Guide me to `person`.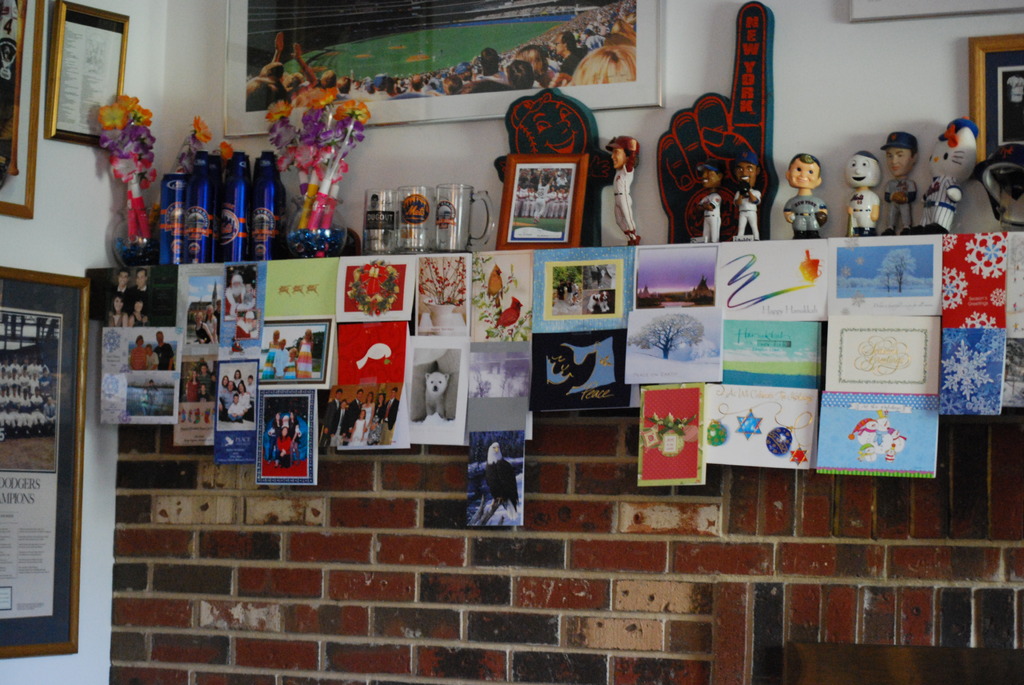
Guidance: <bbox>267, 410, 279, 465</bbox>.
